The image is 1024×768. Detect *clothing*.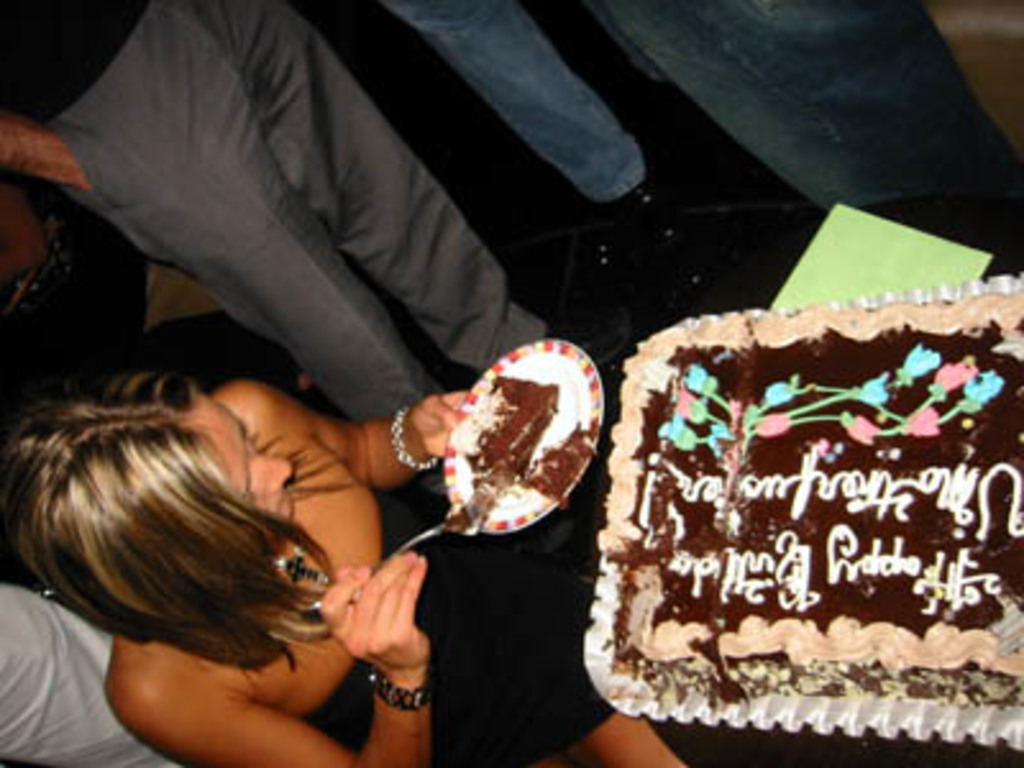
Detection: [0,566,225,765].
